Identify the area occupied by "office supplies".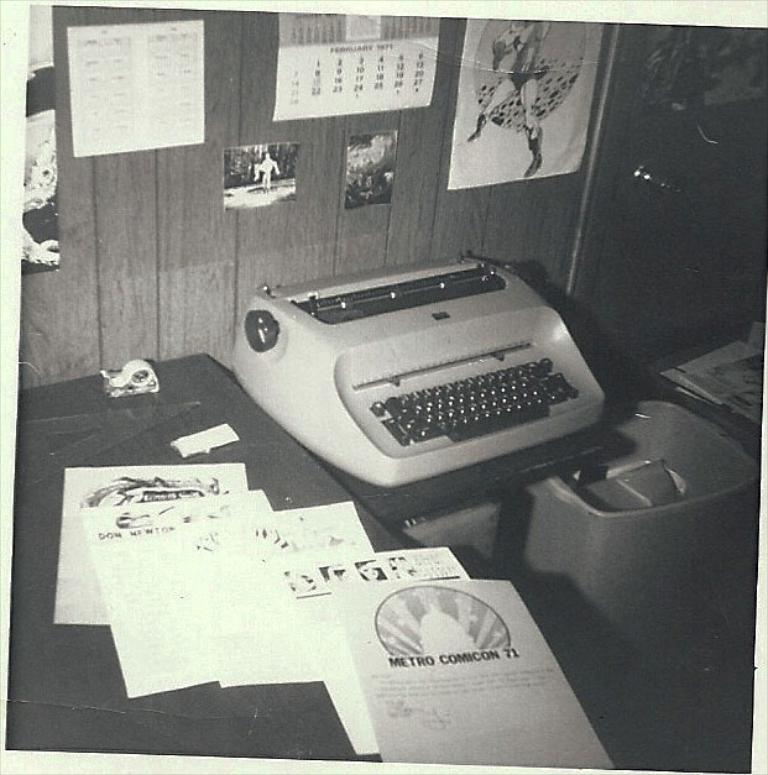
Area: <region>49, 460, 244, 625</region>.
